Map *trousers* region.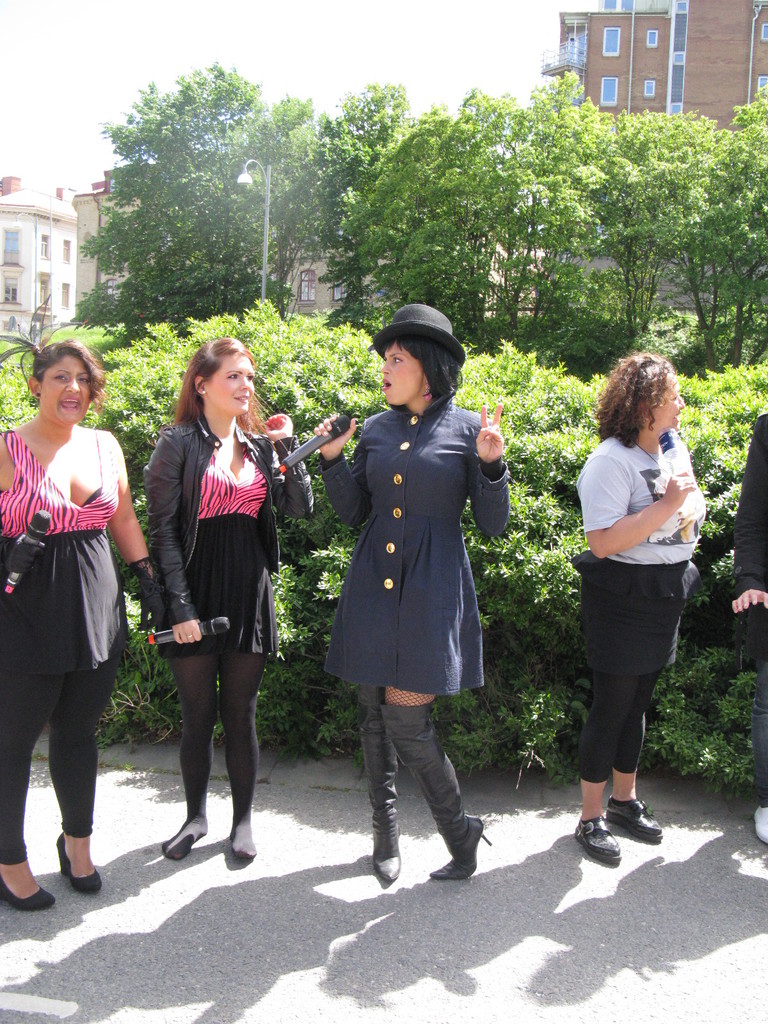
Mapped to region(755, 660, 767, 804).
